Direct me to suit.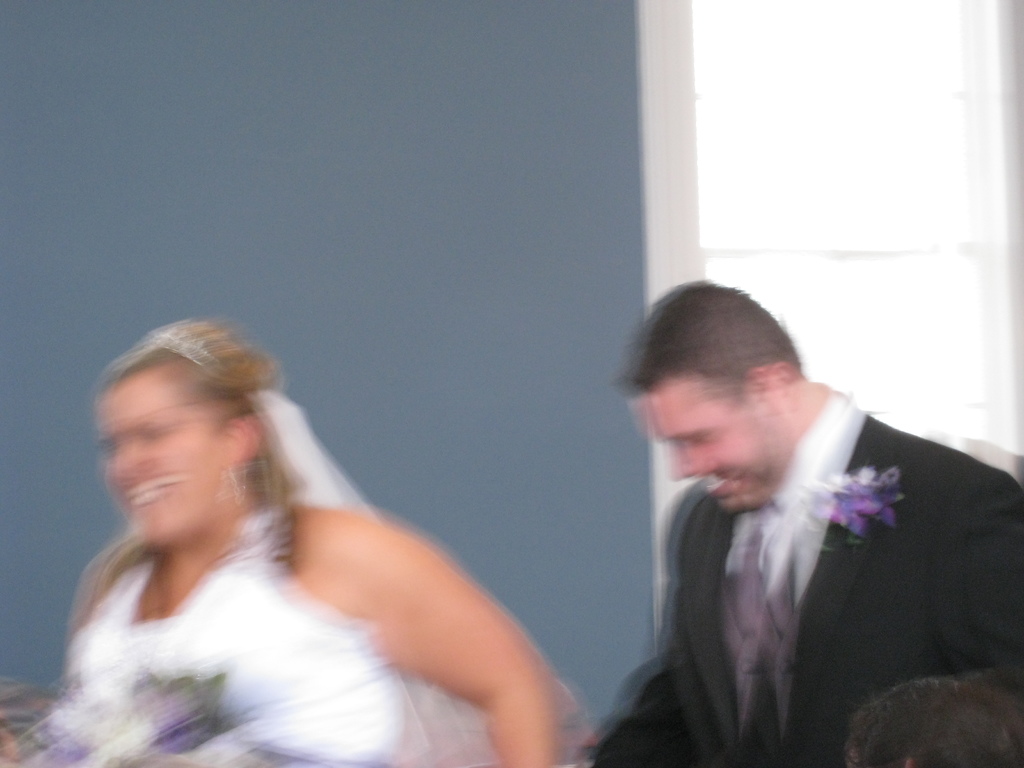
Direction: BBox(586, 390, 1018, 763).
